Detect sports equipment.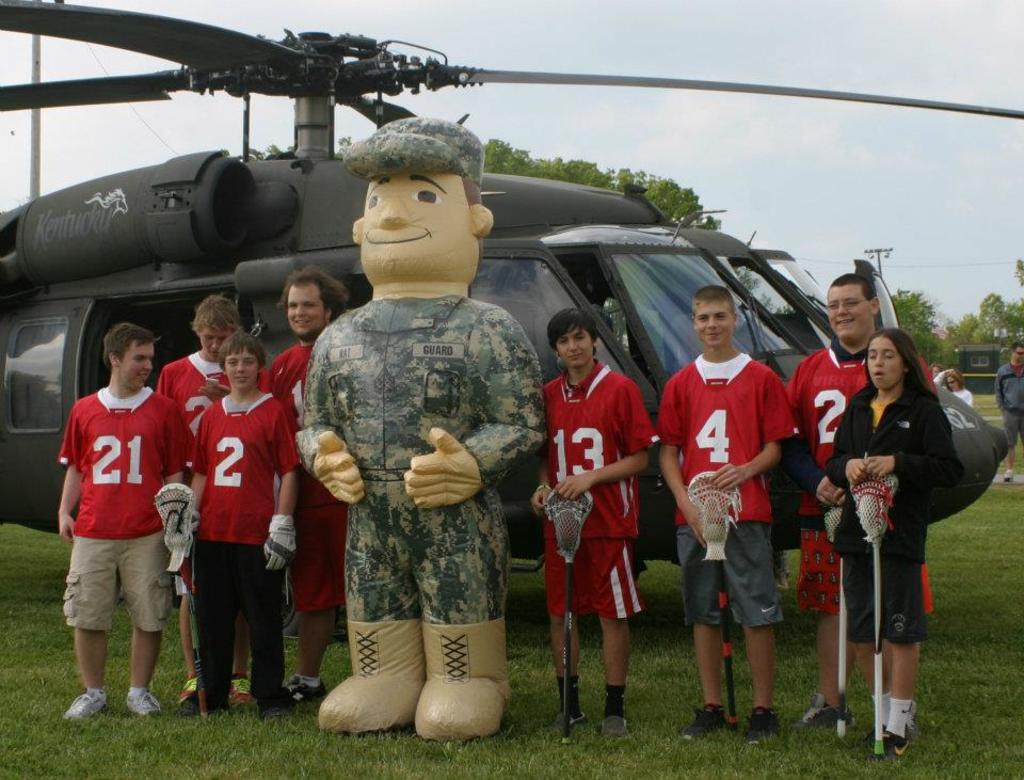
Detected at {"left": 176, "top": 675, "right": 205, "bottom": 715}.
